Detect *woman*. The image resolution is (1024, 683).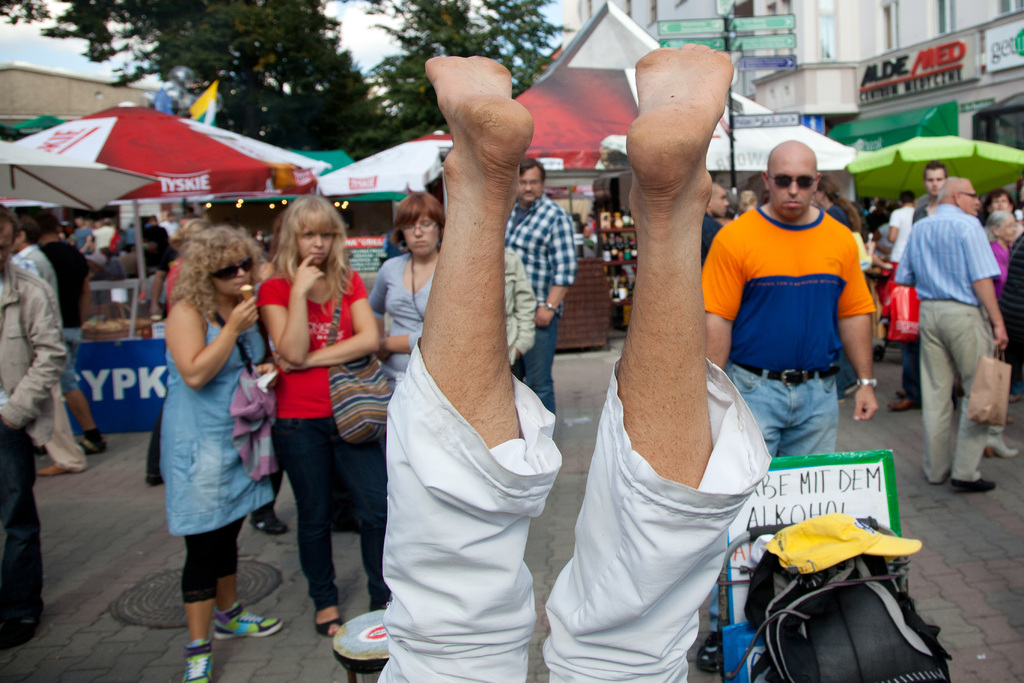
rect(140, 206, 271, 655).
